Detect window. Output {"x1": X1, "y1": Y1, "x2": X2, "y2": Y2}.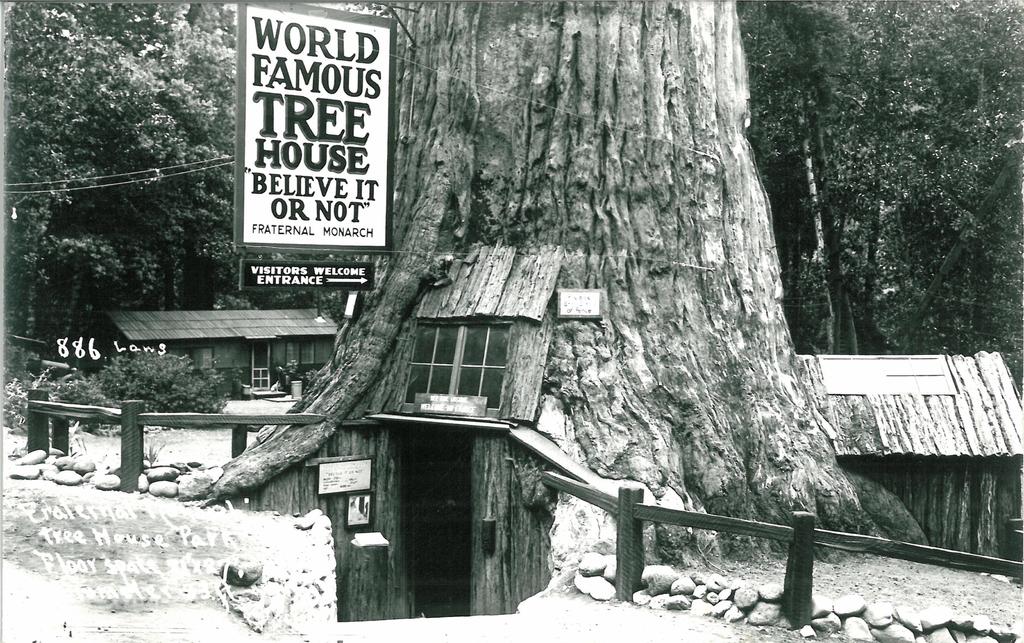
{"x1": 387, "y1": 297, "x2": 511, "y2": 420}.
